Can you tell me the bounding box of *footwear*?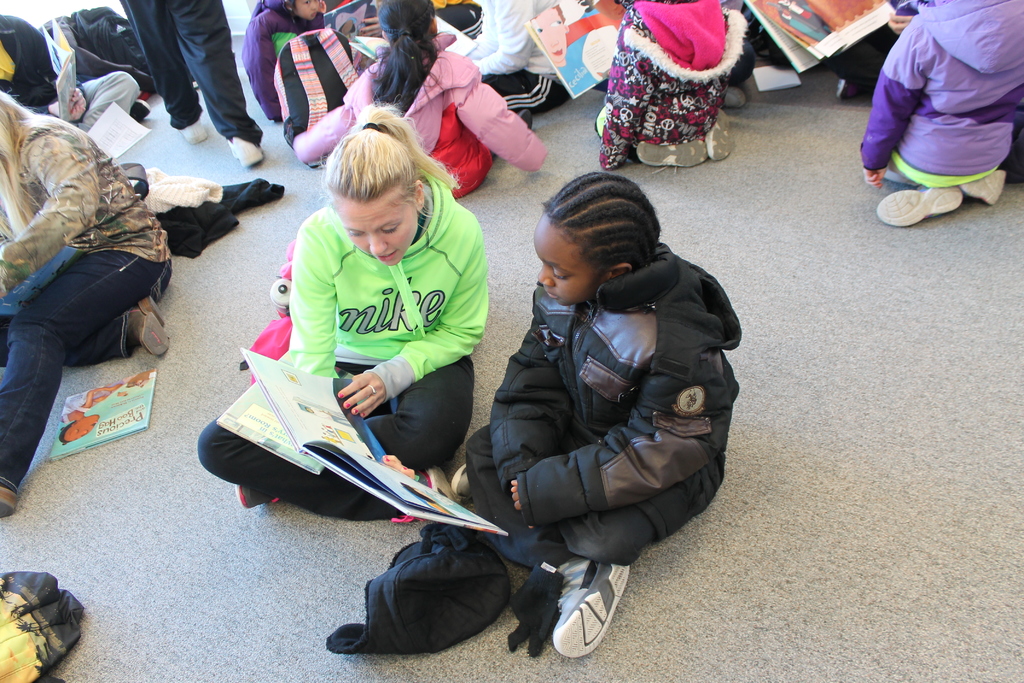
left=234, top=138, right=268, bottom=170.
